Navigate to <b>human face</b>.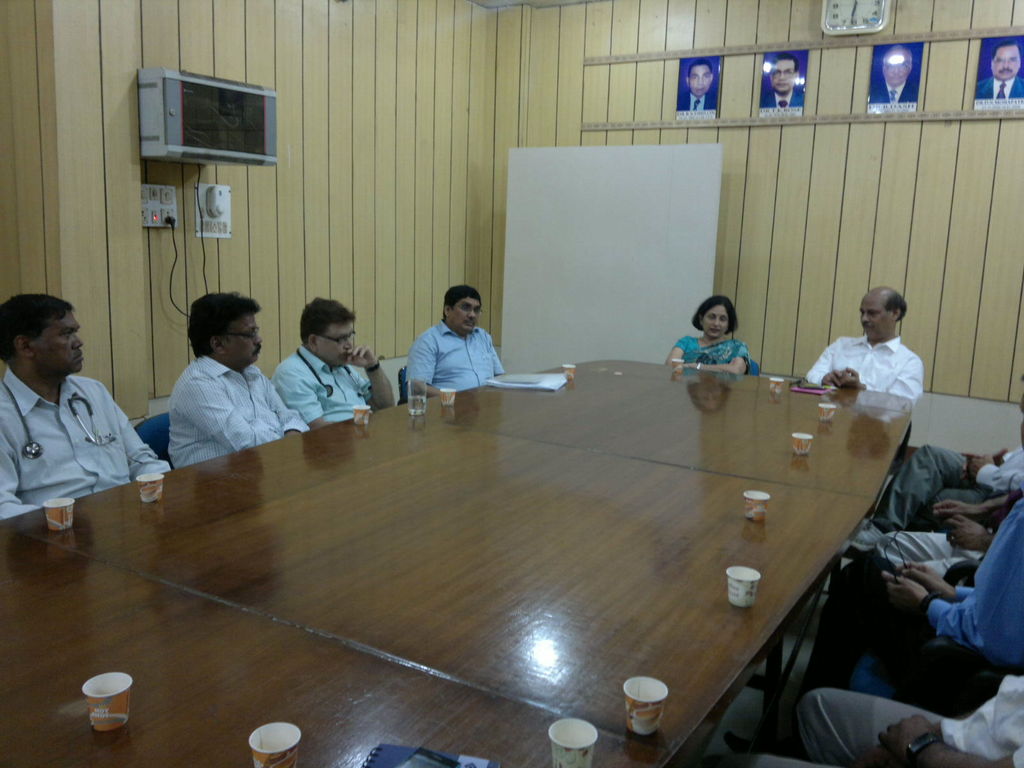
Navigation target: BBox(449, 302, 490, 337).
